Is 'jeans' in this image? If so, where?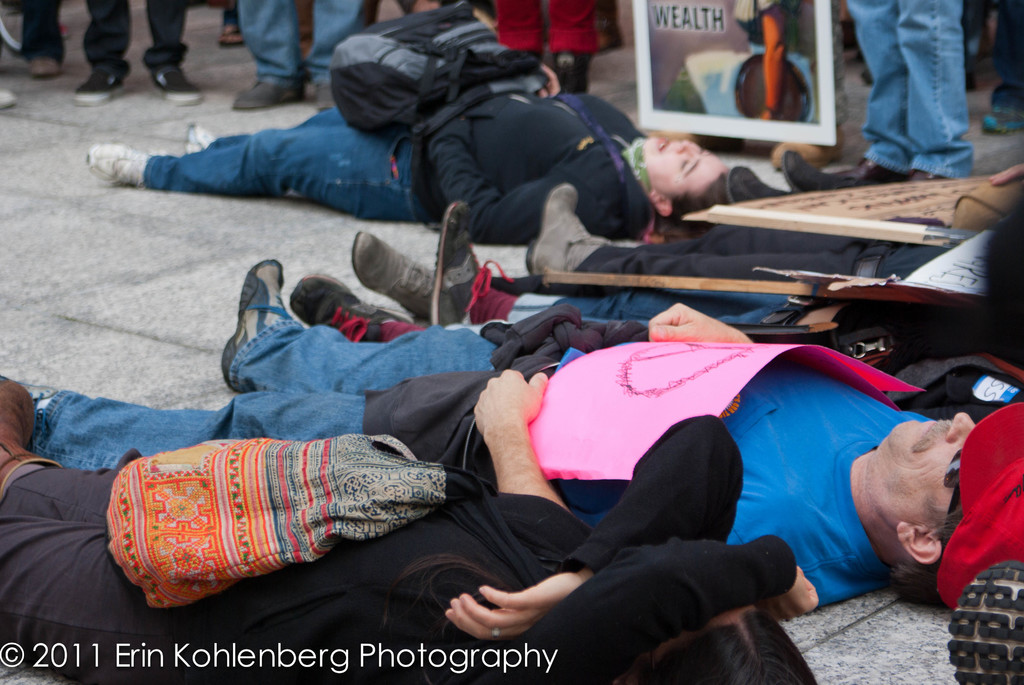
Yes, at select_region(559, 295, 792, 323).
